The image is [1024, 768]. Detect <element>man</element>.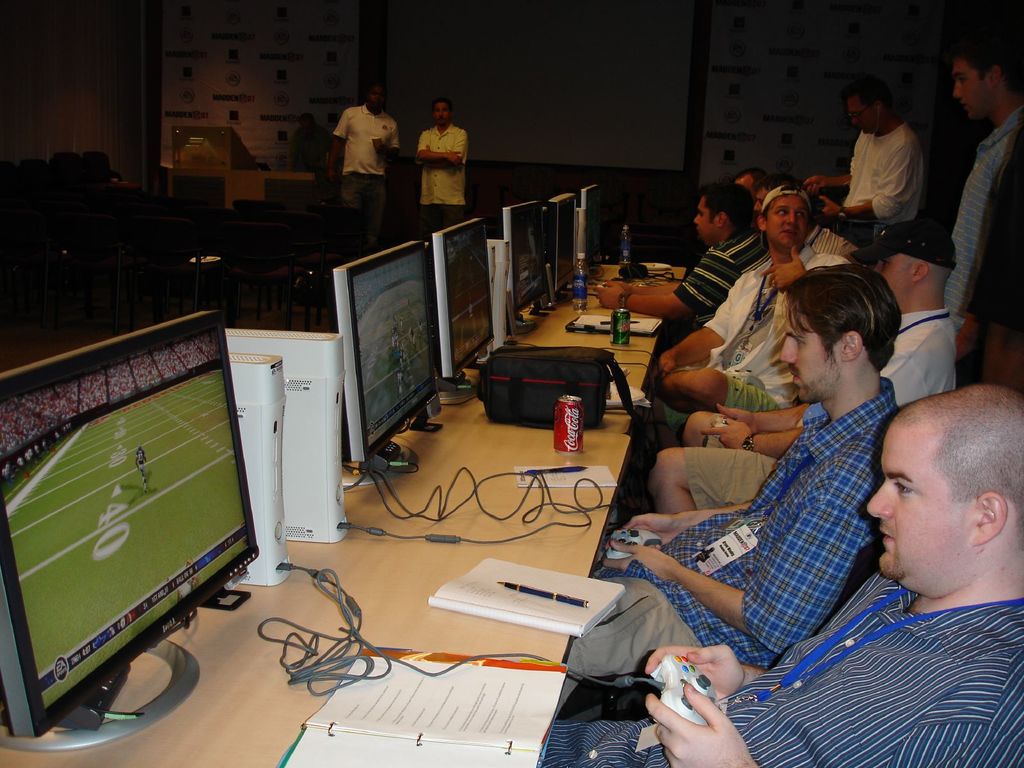
Detection: [927,22,1023,376].
